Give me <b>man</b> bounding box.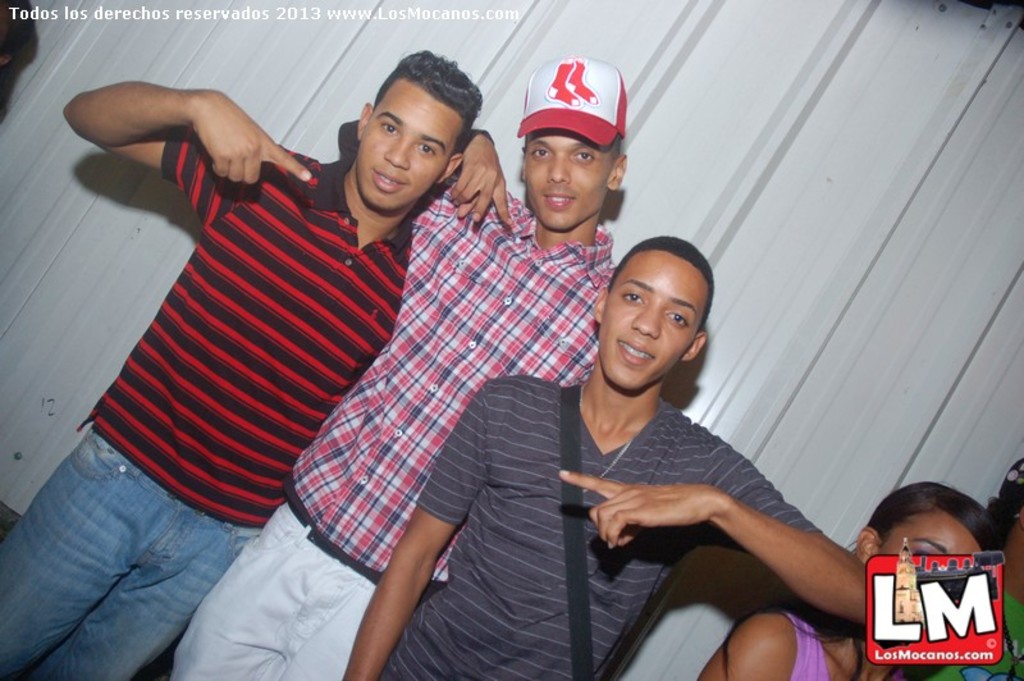
box(170, 56, 628, 677).
